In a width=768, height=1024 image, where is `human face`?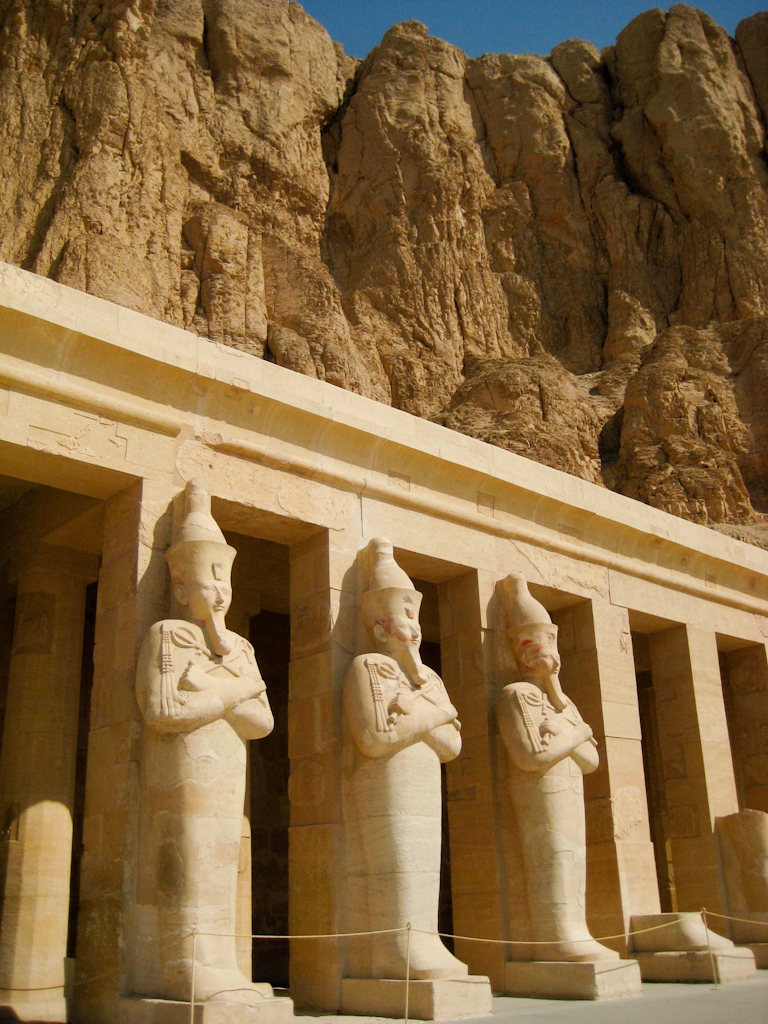
bbox=[189, 580, 231, 621].
